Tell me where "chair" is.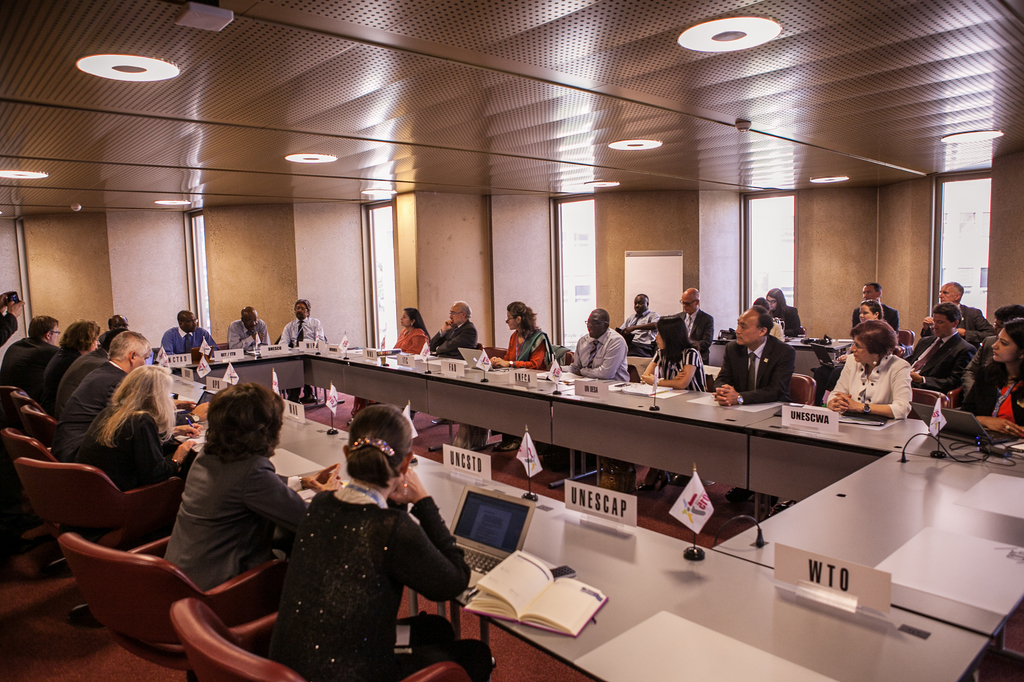
"chair" is at bbox=[908, 386, 951, 422].
